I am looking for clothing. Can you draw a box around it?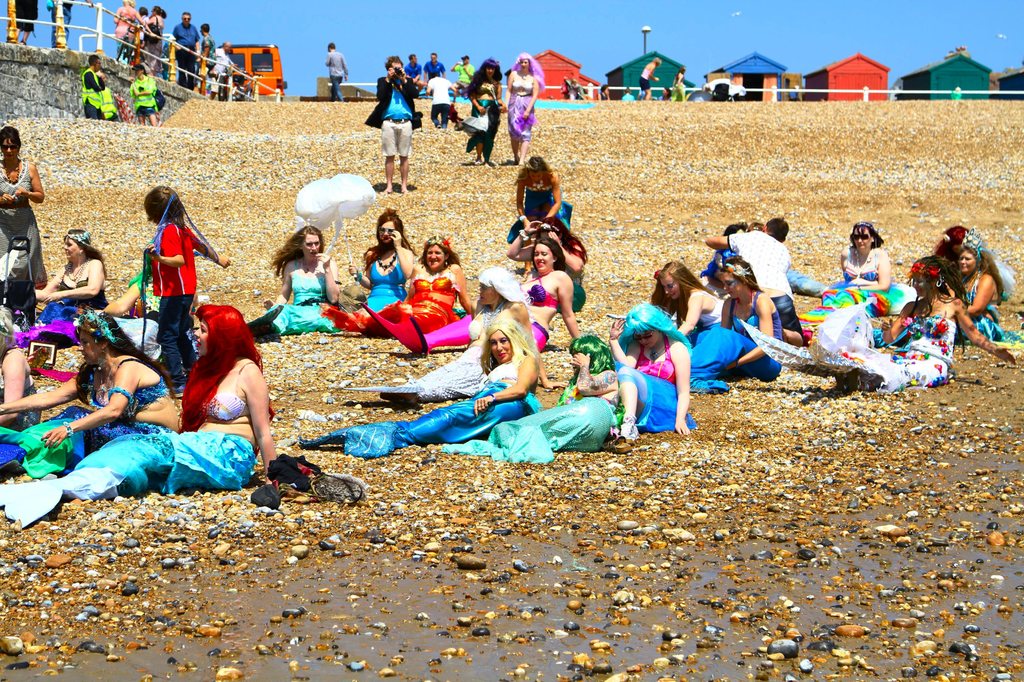
Sure, the bounding box is 668,75,689,102.
